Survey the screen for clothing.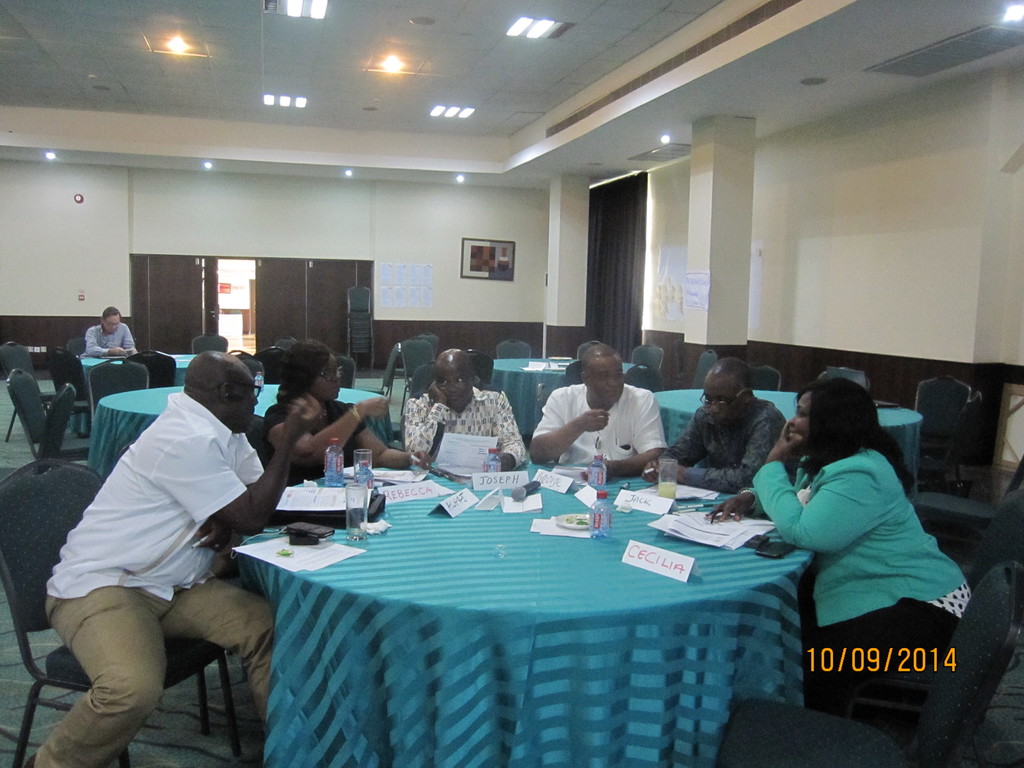
Survey found: x1=78, y1=317, x2=134, y2=362.
